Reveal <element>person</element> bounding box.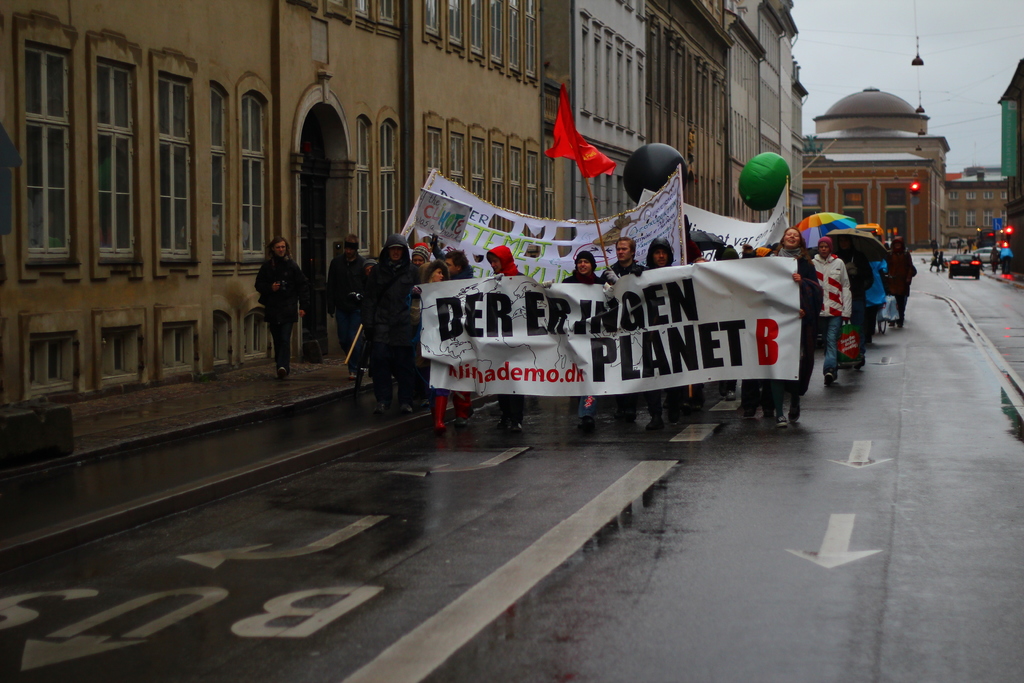
Revealed: bbox(256, 236, 311, 380).
